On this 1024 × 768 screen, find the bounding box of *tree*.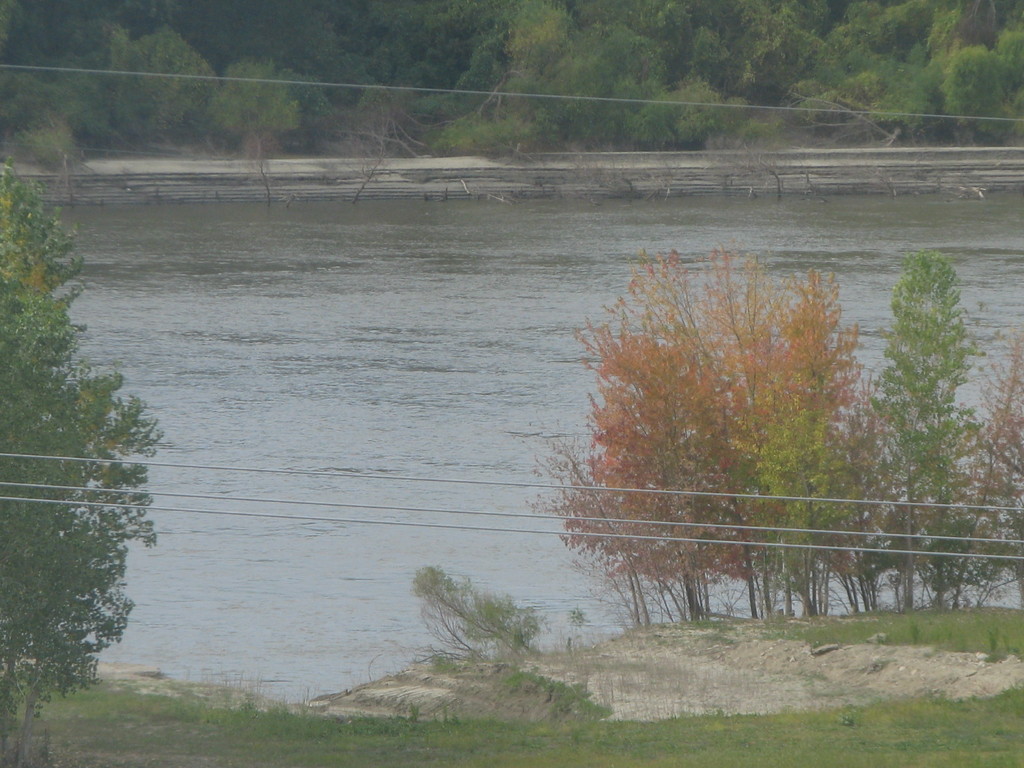
Bounding box: 2:167:163:767.
